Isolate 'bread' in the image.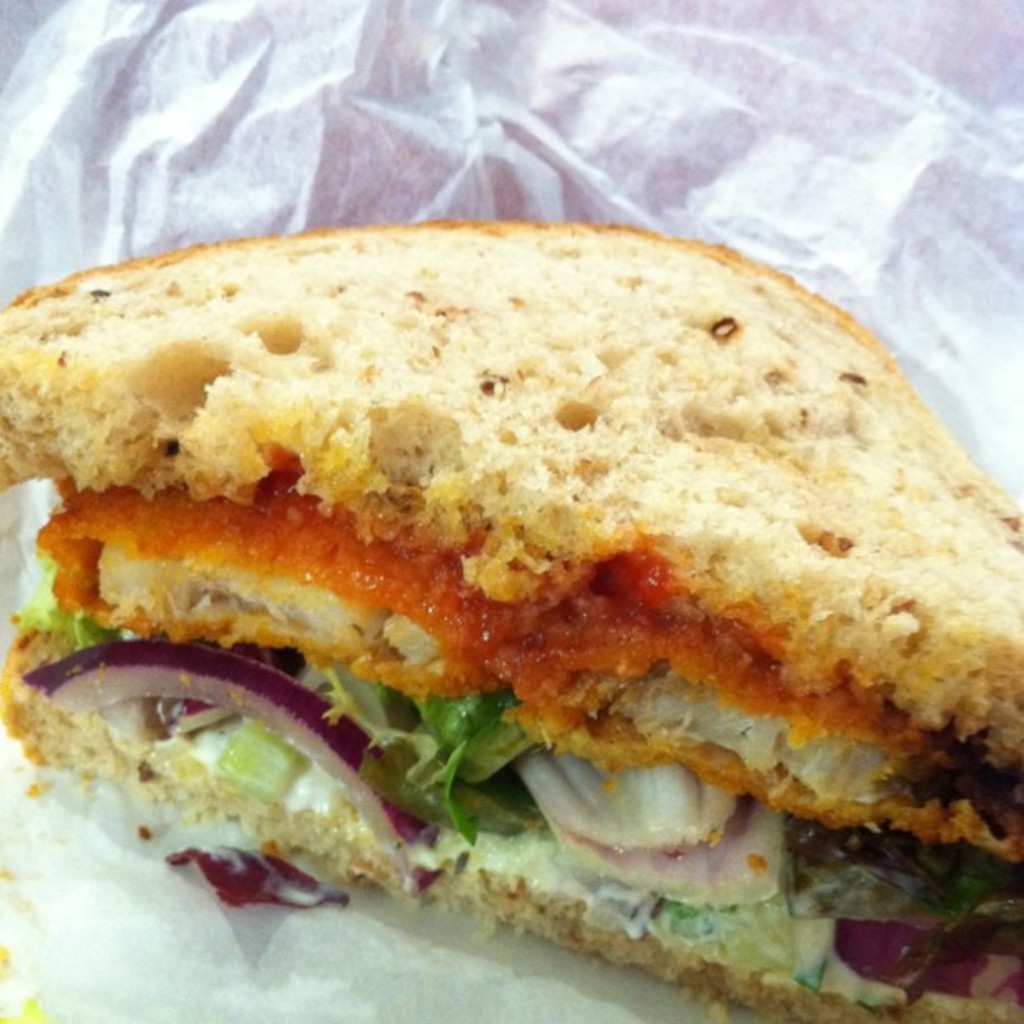
Isolated region: 0, 228, 1022, 771.
